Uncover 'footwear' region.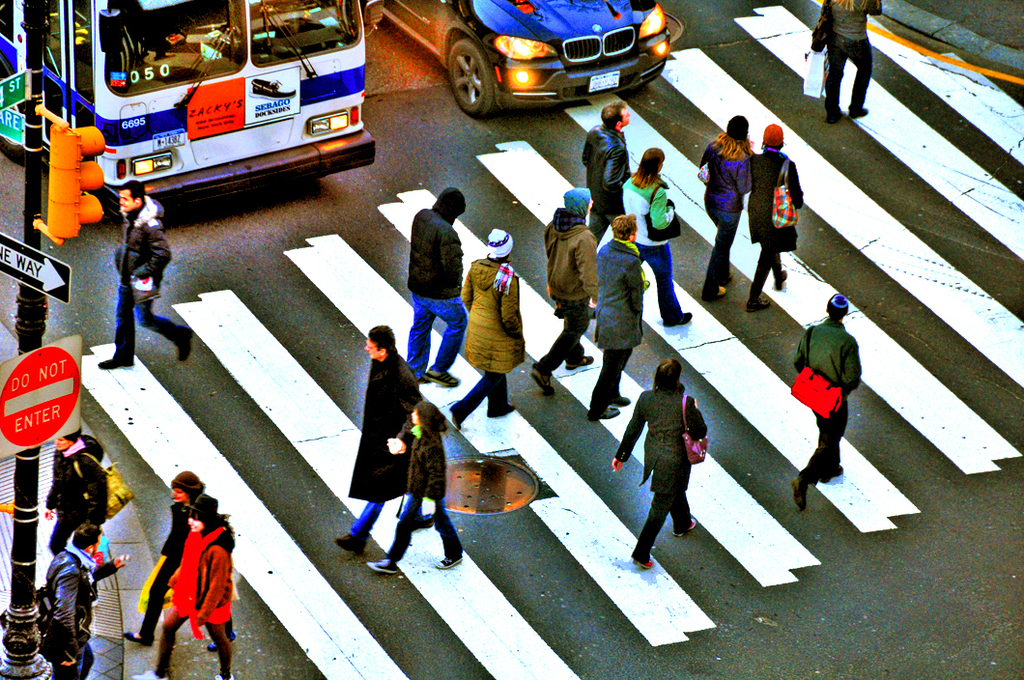
Uncovered: <box>412,370,424,386</box>.
